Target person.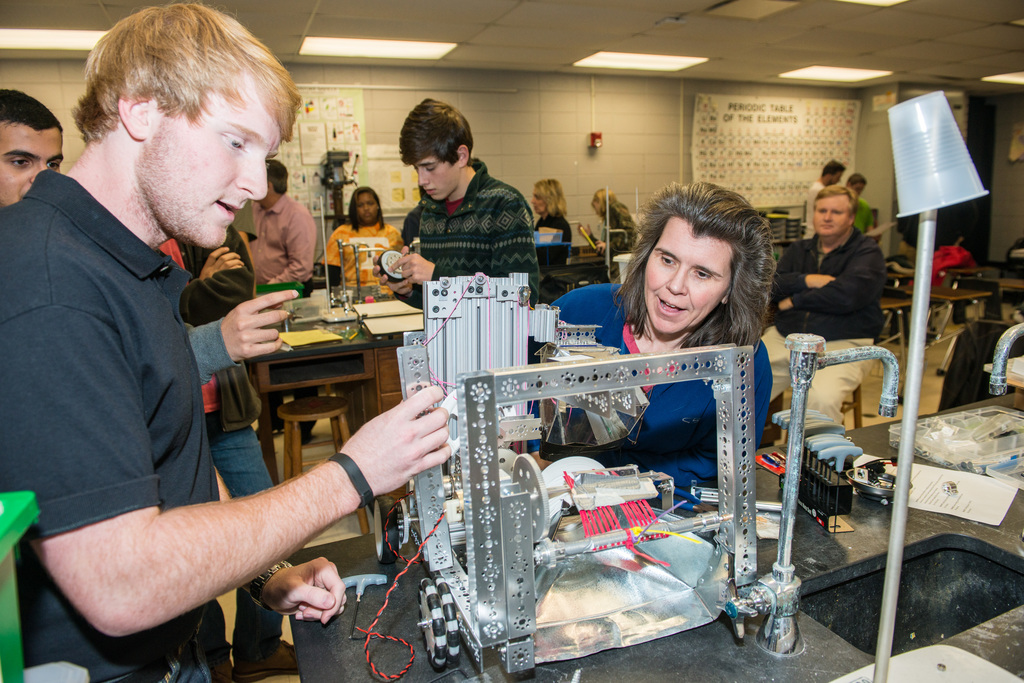
Target region: l=371, t=95, r=540, b=309.
